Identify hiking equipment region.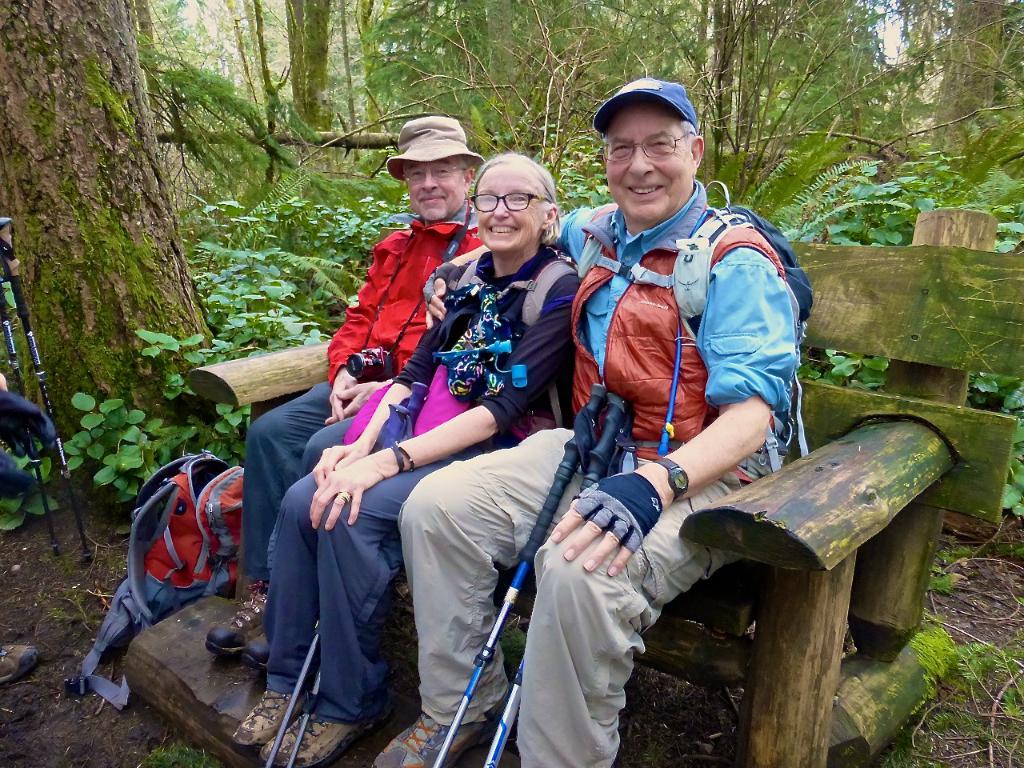
Region: 425 383 610 767.
